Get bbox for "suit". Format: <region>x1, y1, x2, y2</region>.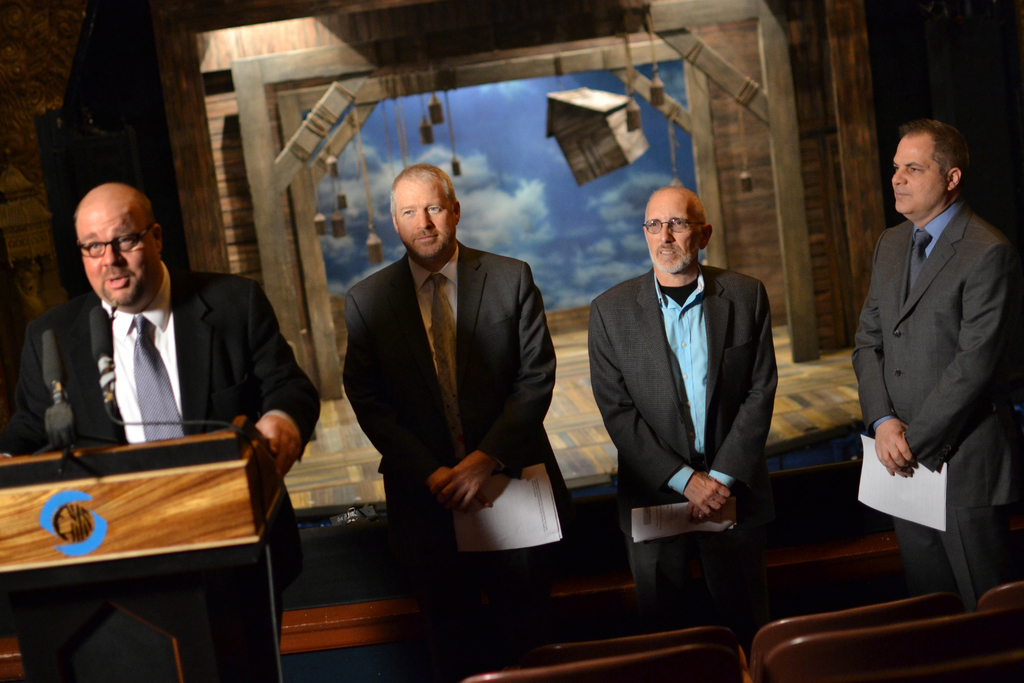
<region>597, 190, 799, 618</region>.
